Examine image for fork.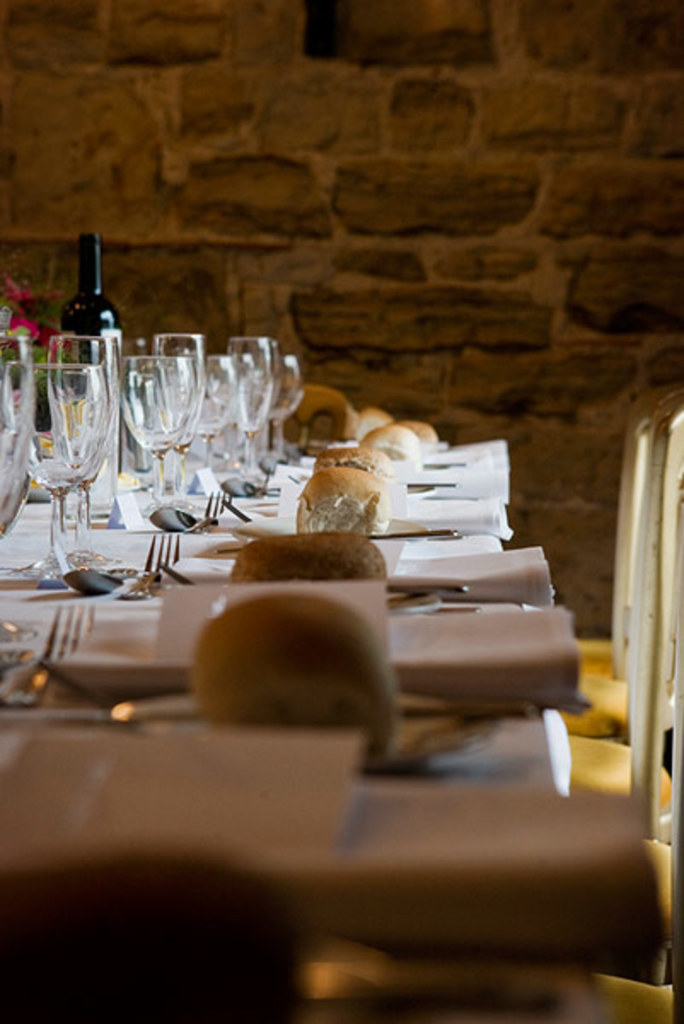
Examination result: x1=205 y1=493 x2=232 y2=524.
